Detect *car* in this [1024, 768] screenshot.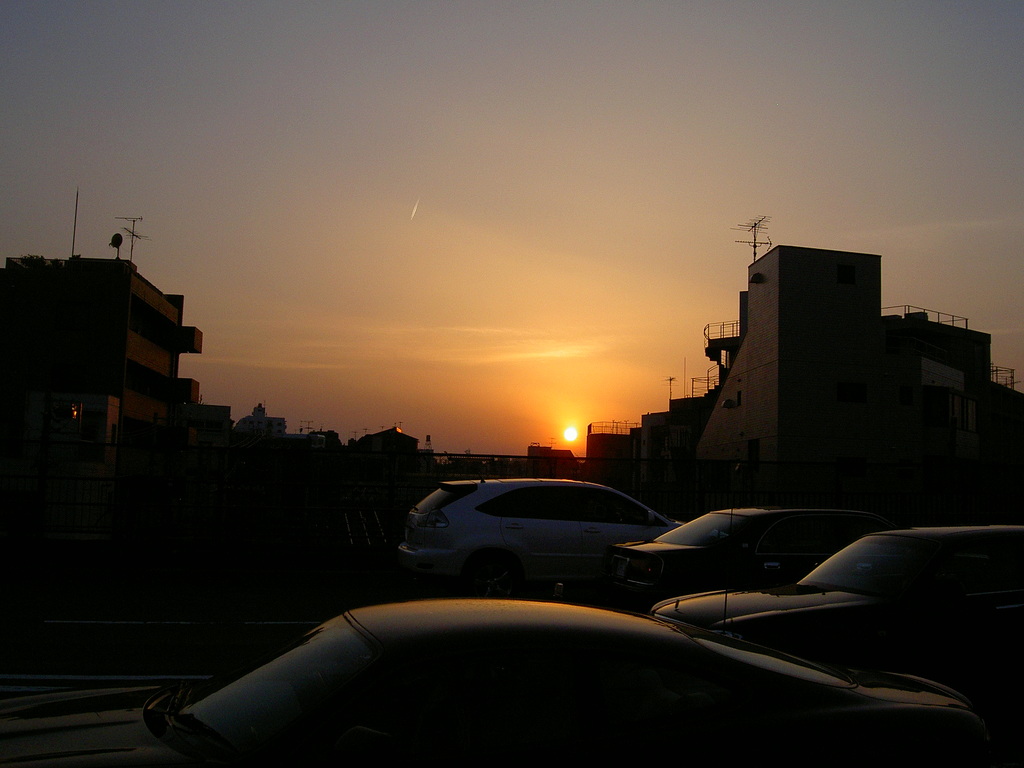
Detection: 606/501/888/602.
